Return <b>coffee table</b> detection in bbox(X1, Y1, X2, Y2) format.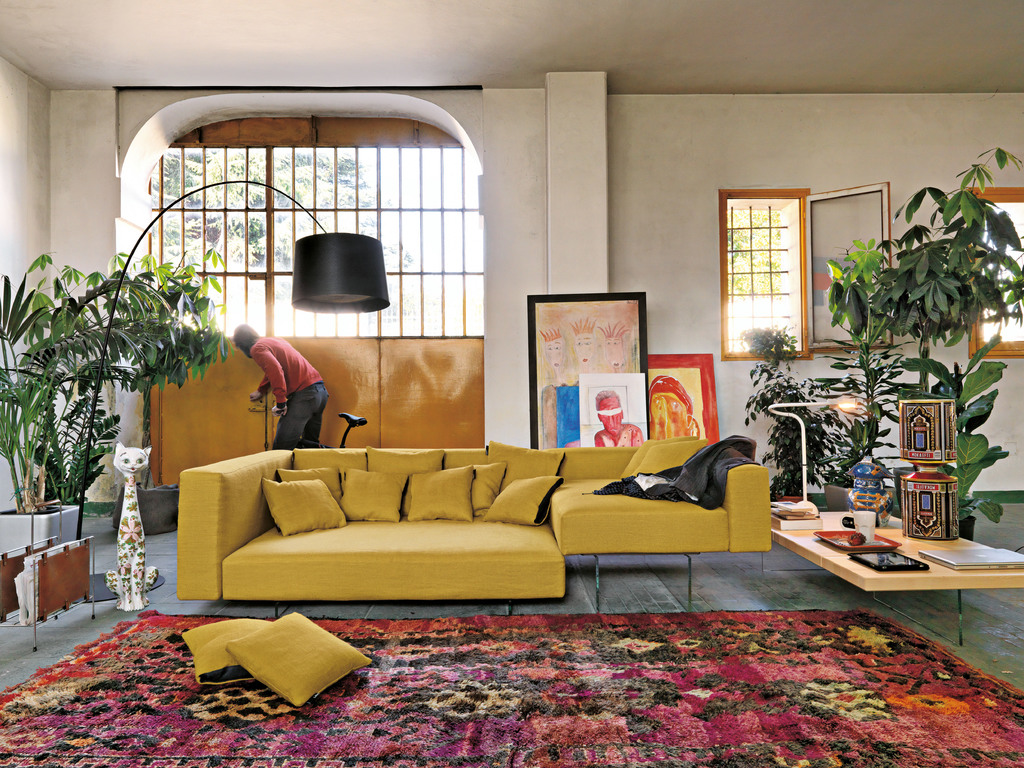
bbox(781, 506, 1012, 614).
